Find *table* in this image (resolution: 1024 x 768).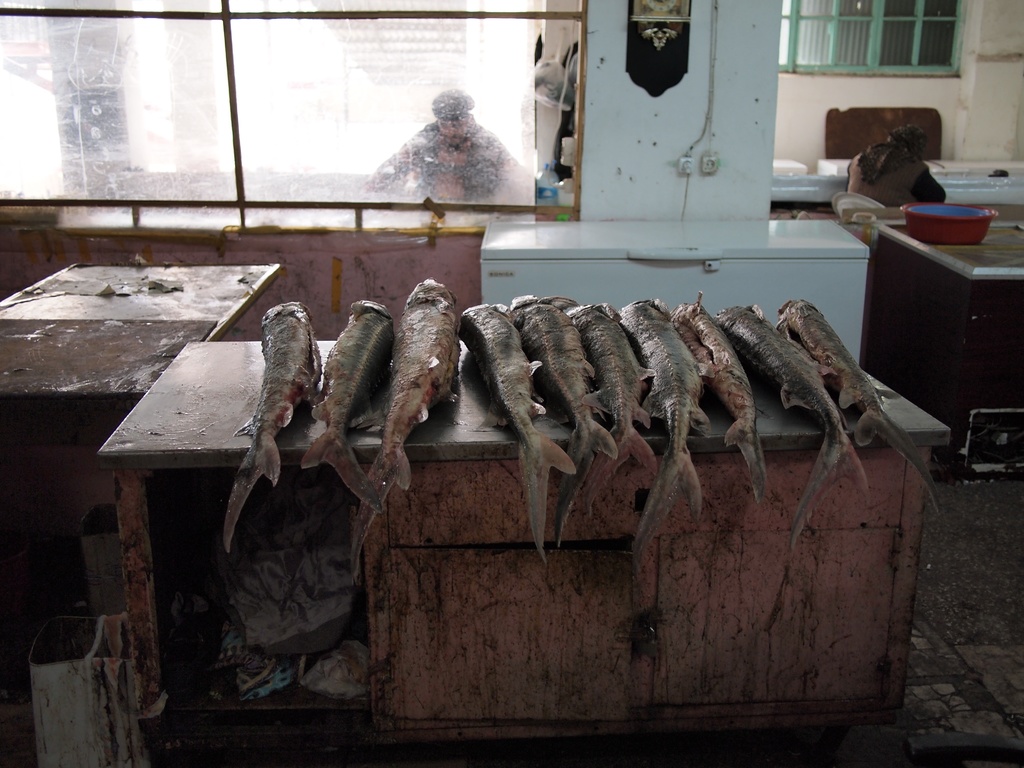
bbox=(878, 217, 1023, 490).
